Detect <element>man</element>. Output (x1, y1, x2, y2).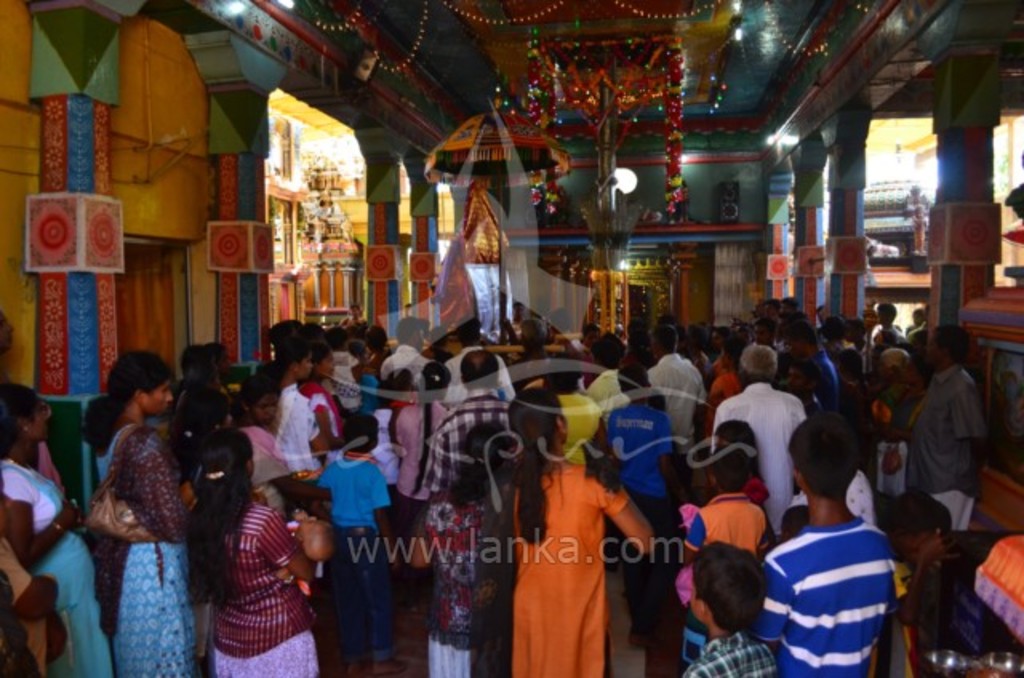
(645, 325, 704, 461).
